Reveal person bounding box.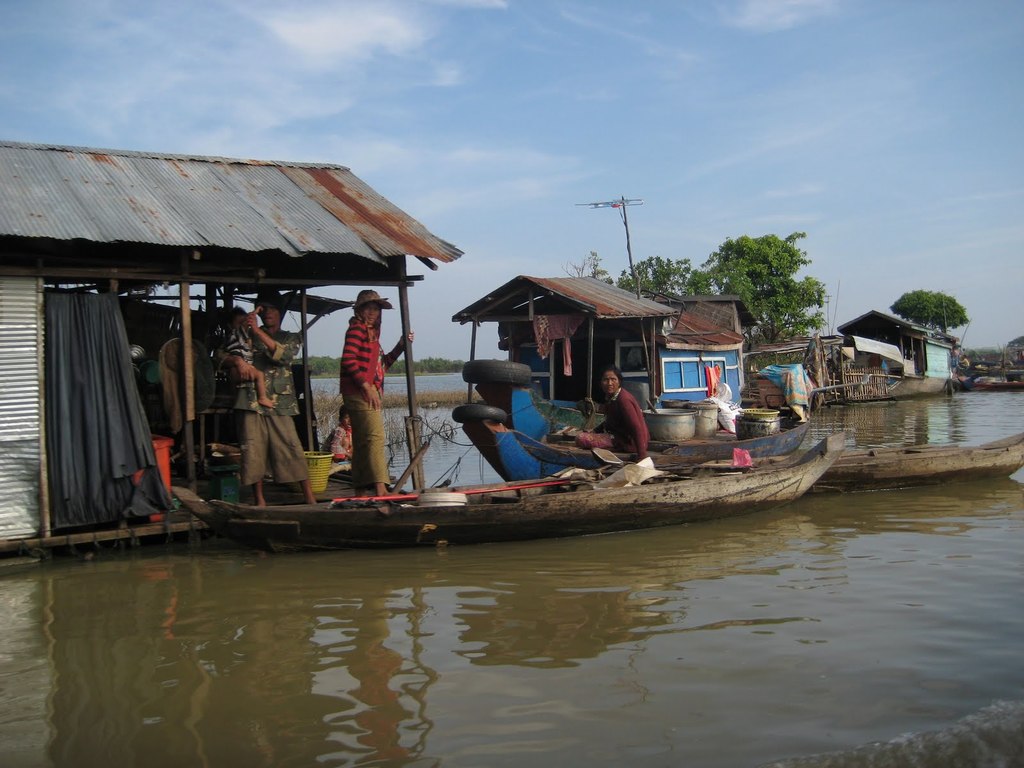
Revealed: 576 363 644 463.
